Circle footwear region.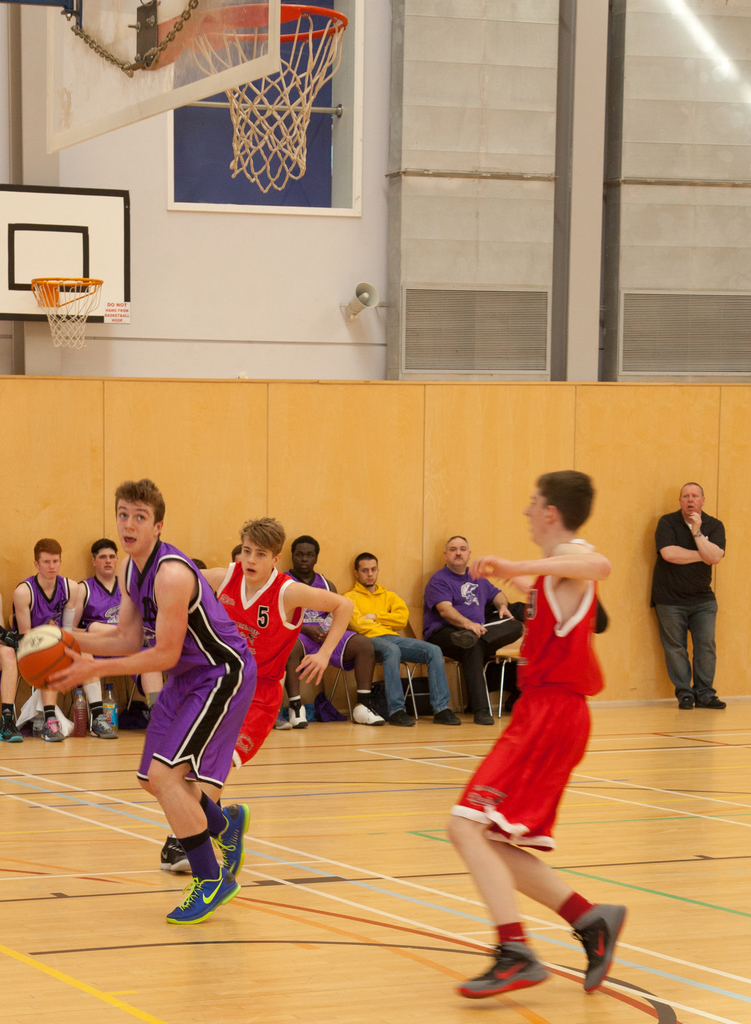
Region: {"x1": 87, "y1": 711, "x2": 115, "y2": 739}.
